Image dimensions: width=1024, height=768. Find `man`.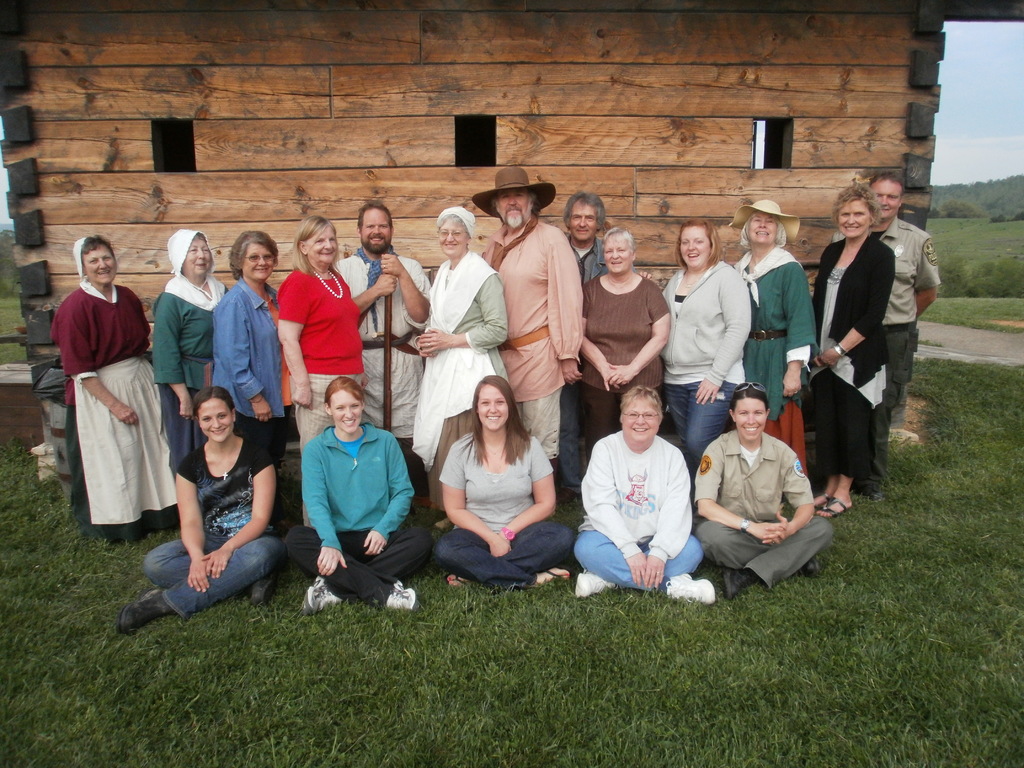
left=565, top=189, right=637, bottom=285.
